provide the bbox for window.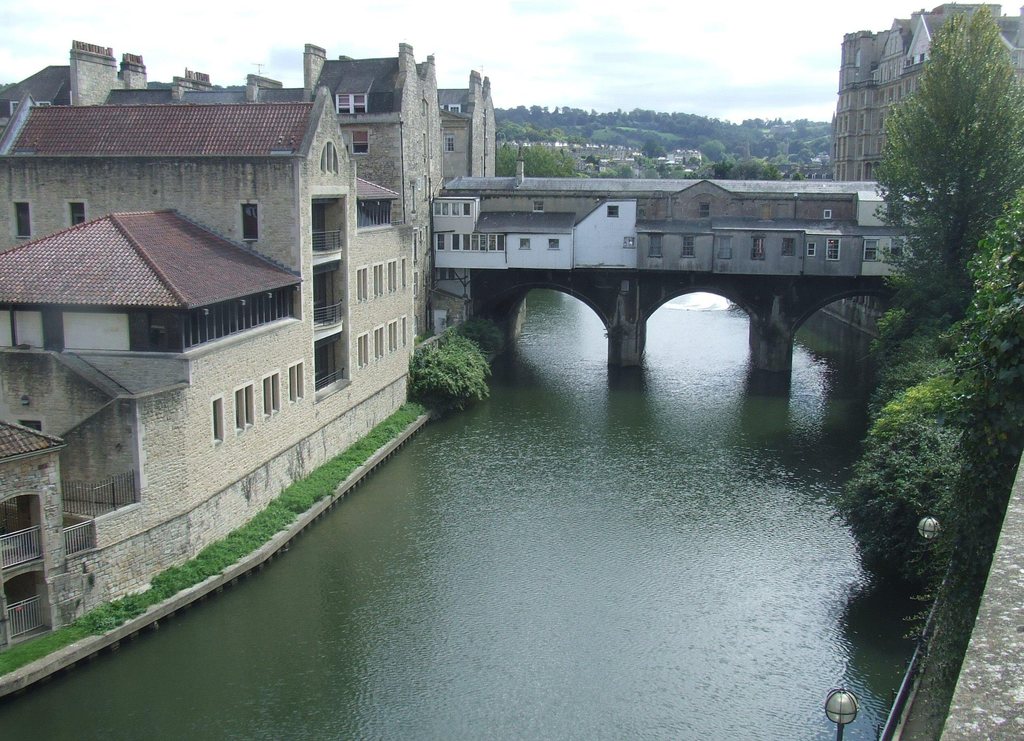
bbox=[234, 381, 256, 435].
